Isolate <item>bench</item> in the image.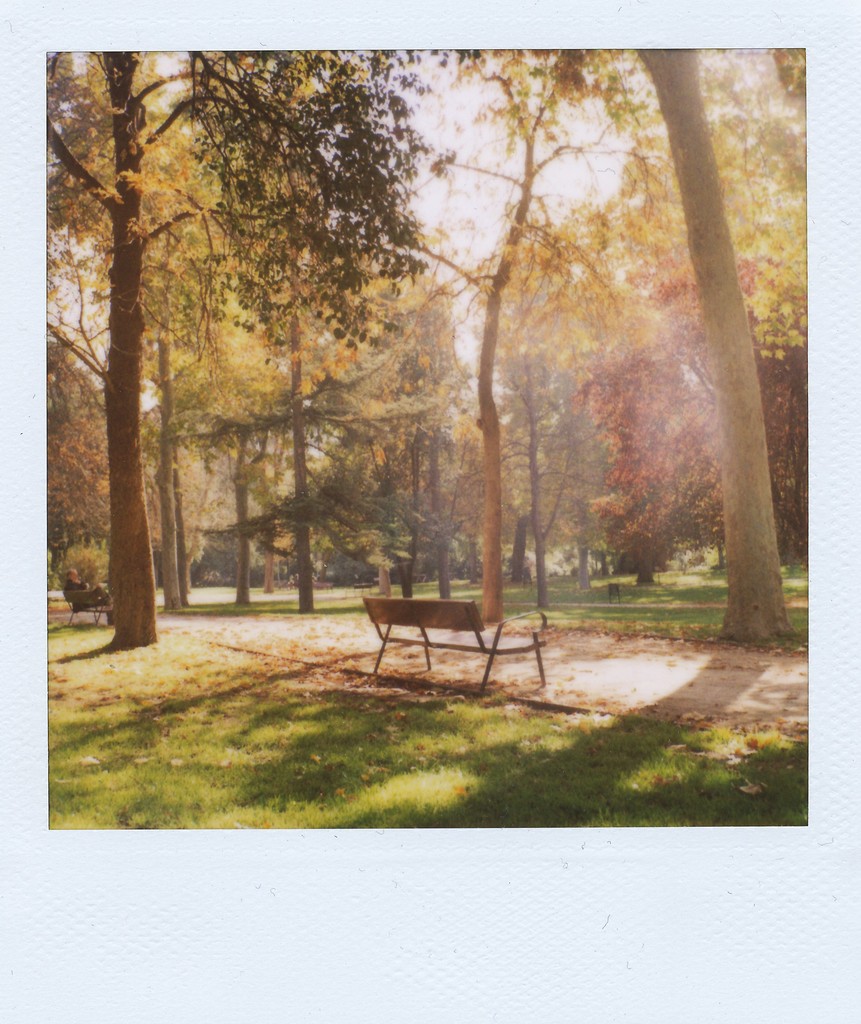
Isolated region: bbox=[355, 567, 534, 685].
